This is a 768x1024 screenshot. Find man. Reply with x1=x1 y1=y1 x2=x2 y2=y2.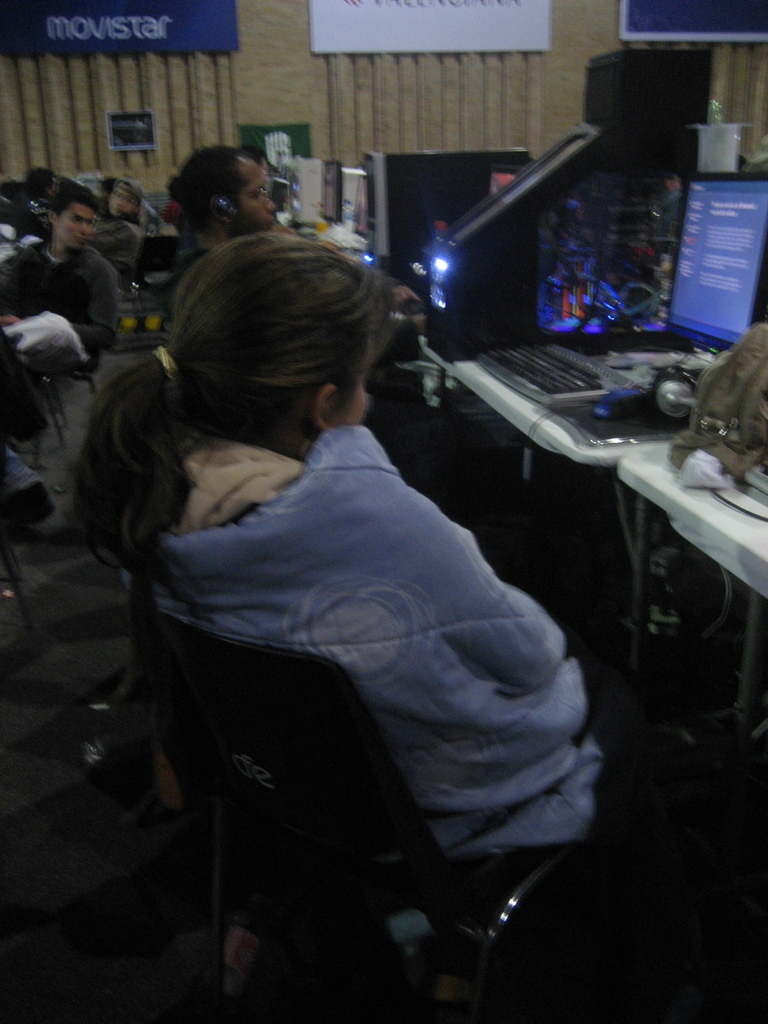
x1=0 y1=179 x2=128 y2=443.
